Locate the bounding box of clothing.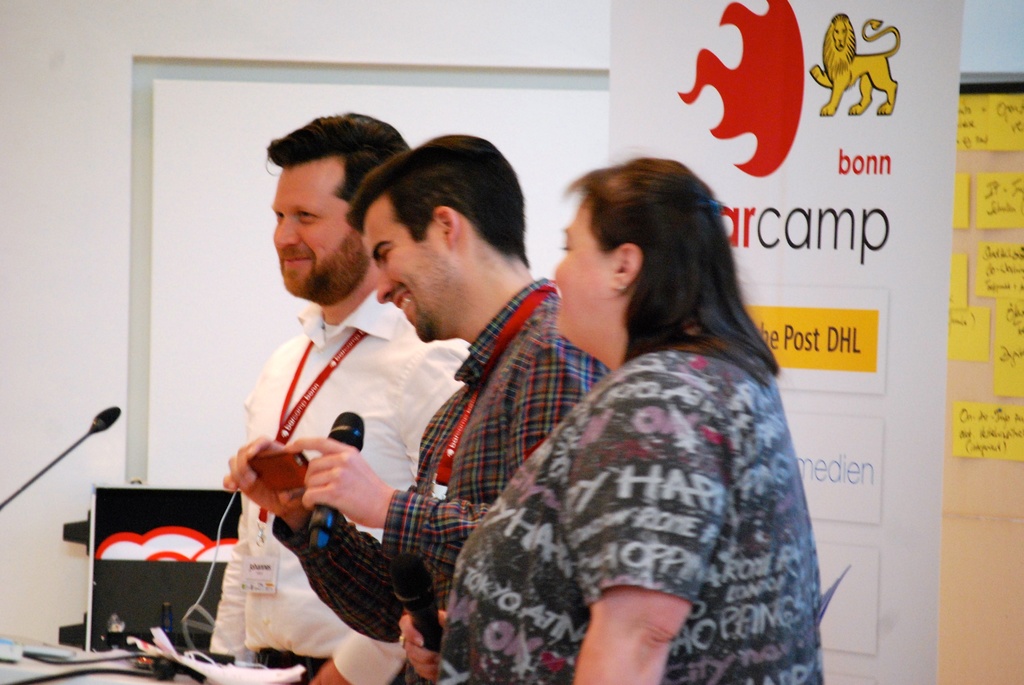
Bounding box: (269, 278, 616, 684).
